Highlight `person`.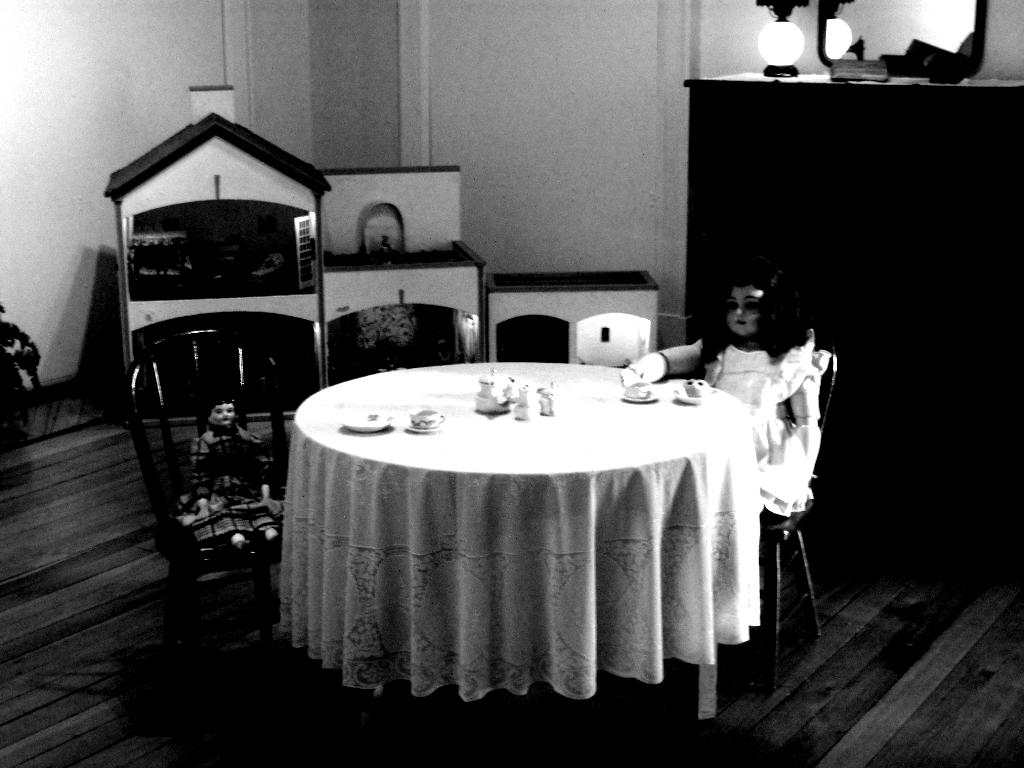
Highlighted region: locate(622, 254, 834, 520).
